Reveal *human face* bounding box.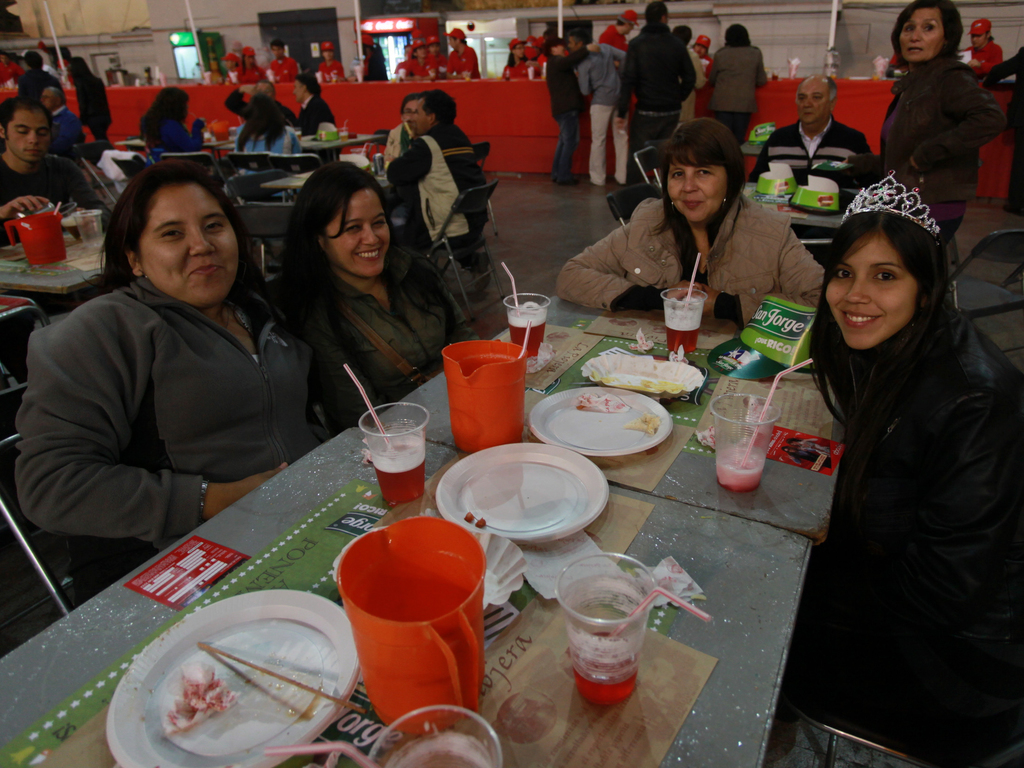
Revealed: (x1=794, y1=78, x2=828, y2=125).
